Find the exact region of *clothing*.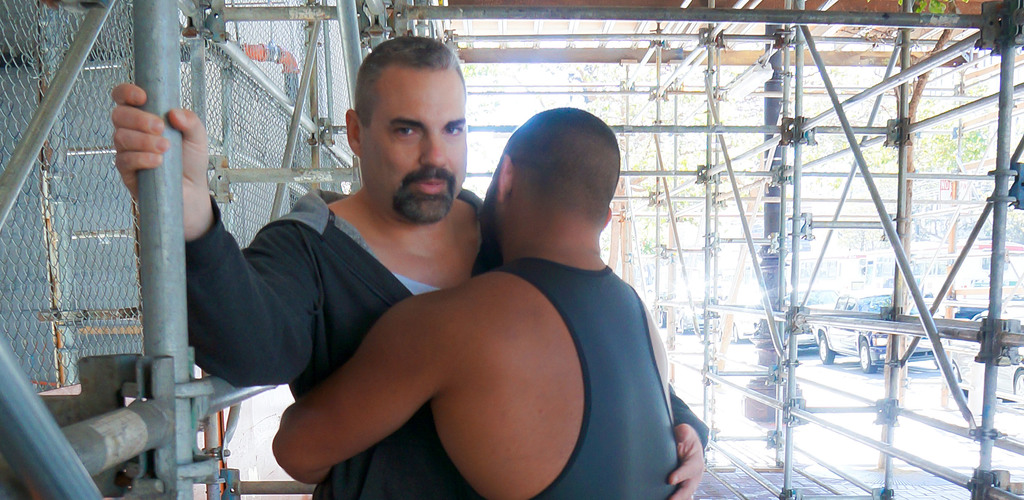
Exact region: [185,183,706,499].
